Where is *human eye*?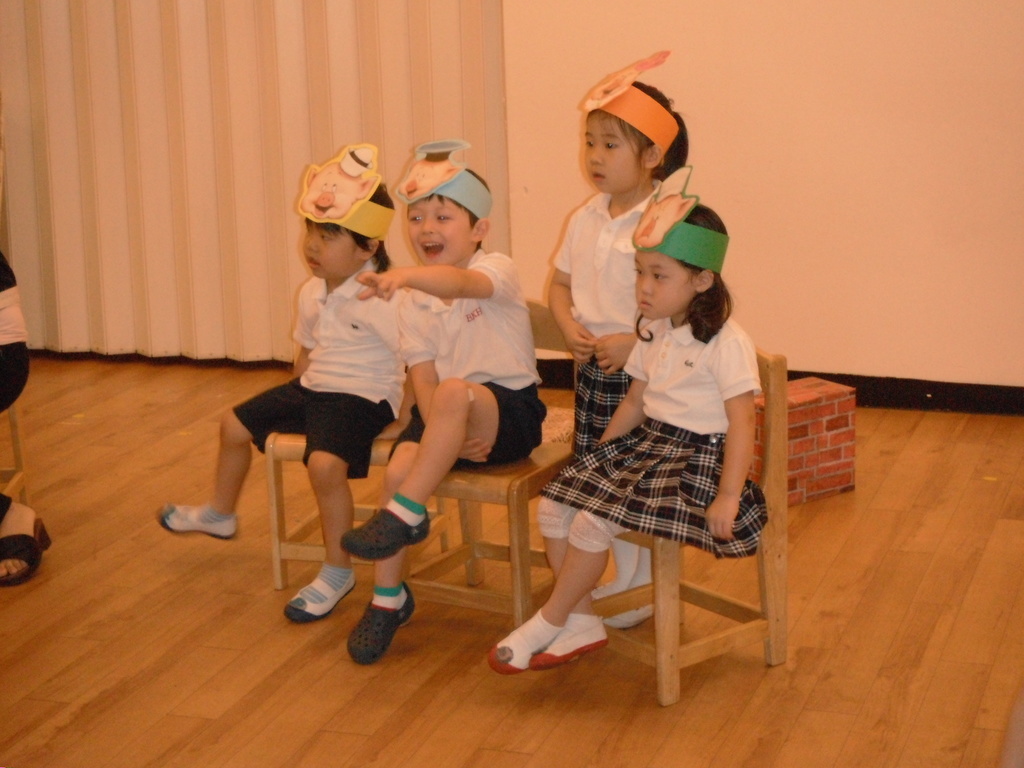
[653,269,669,281].
